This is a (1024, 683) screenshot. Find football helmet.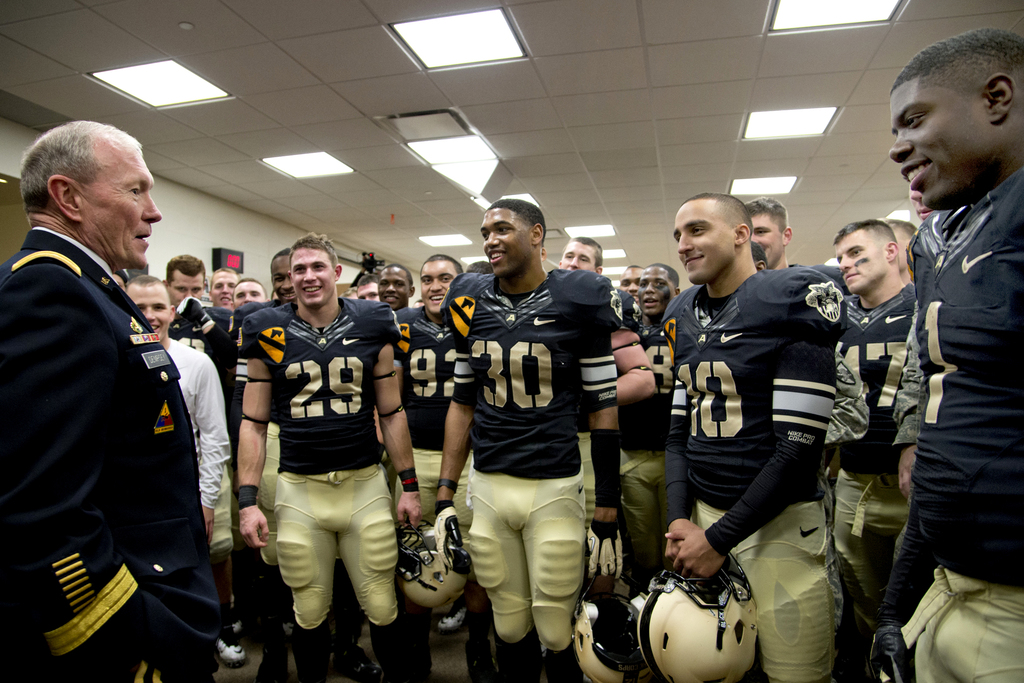
Bounding box: <region>566, 566, 649, 682</region>.
